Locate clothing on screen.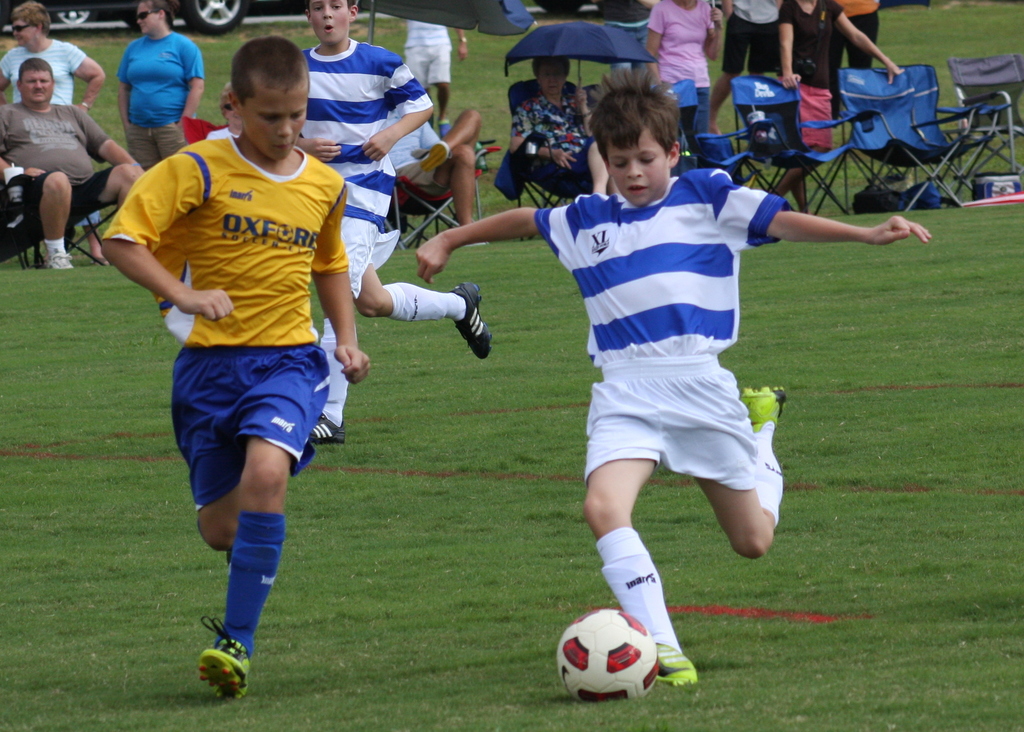
On screen at region(401, 12, 455, 84).
